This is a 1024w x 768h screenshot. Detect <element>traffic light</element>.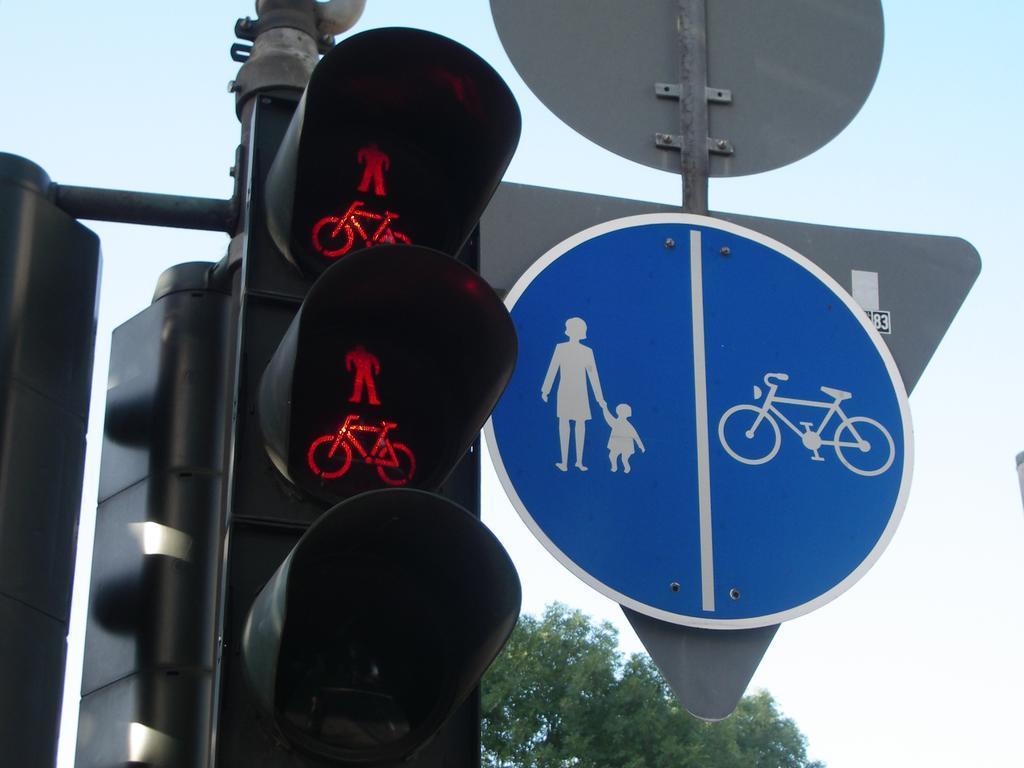
locate(0, 150, 105, 767).
